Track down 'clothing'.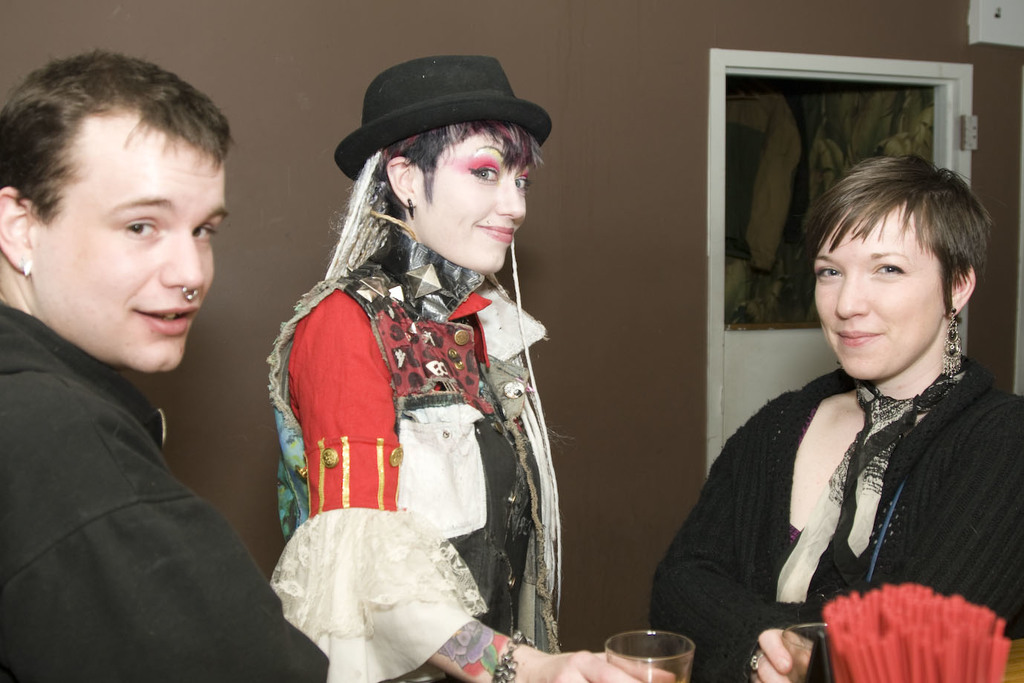
Tracked to bbox=(661, 285, 1008, 661).
